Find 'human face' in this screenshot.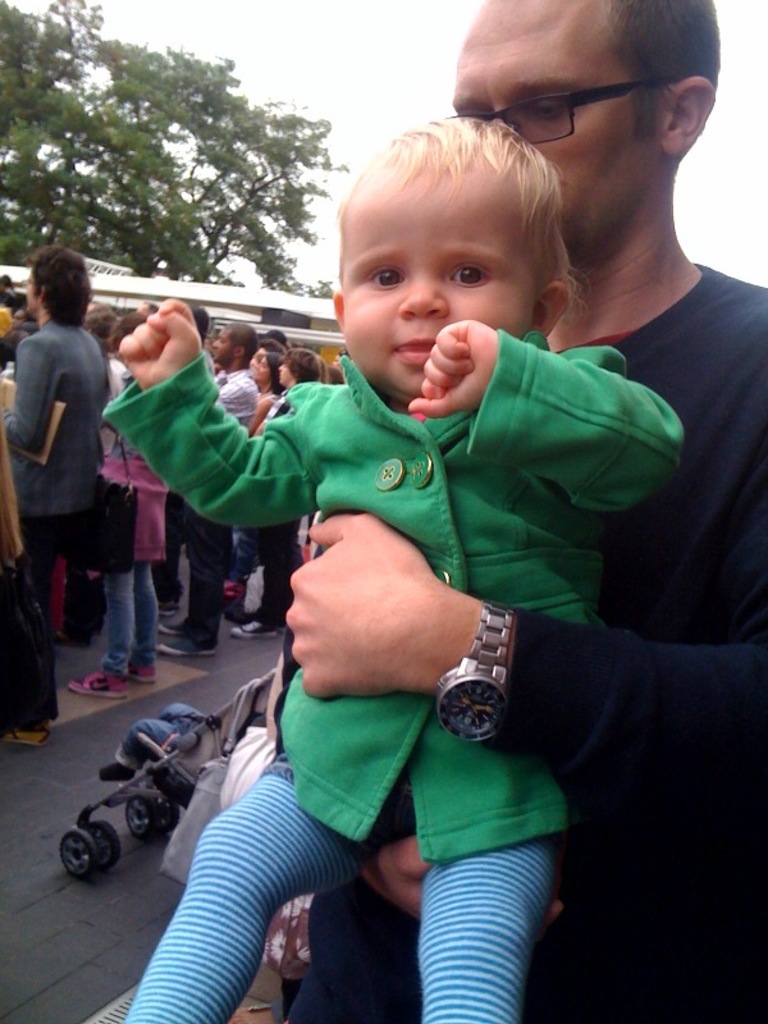
The bounding box for 'human face' is bbox=(211, 323, 230, 364).
